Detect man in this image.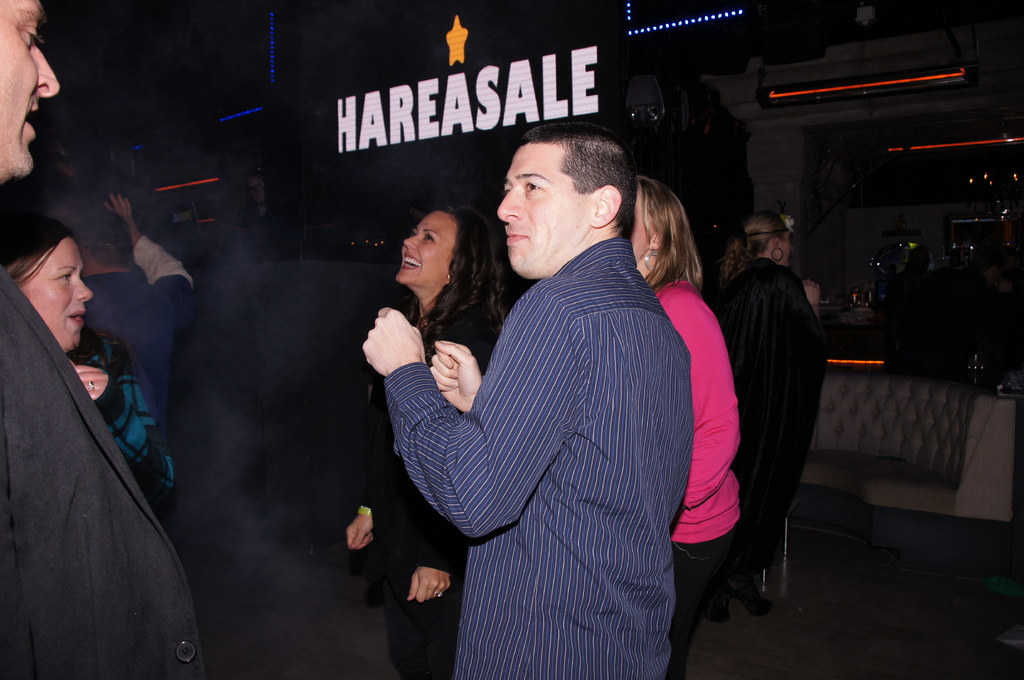
Detection: locate(0, 0, 207, 679).
